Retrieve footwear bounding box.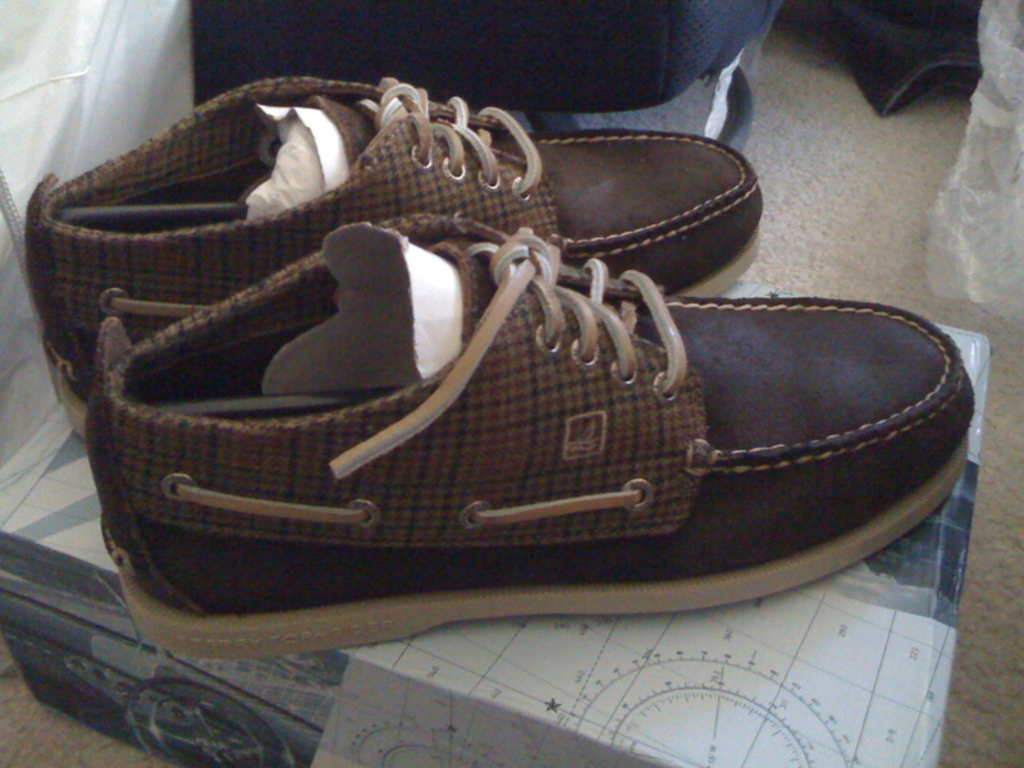
Bounding box: locate(14, 67, 773, 445).
